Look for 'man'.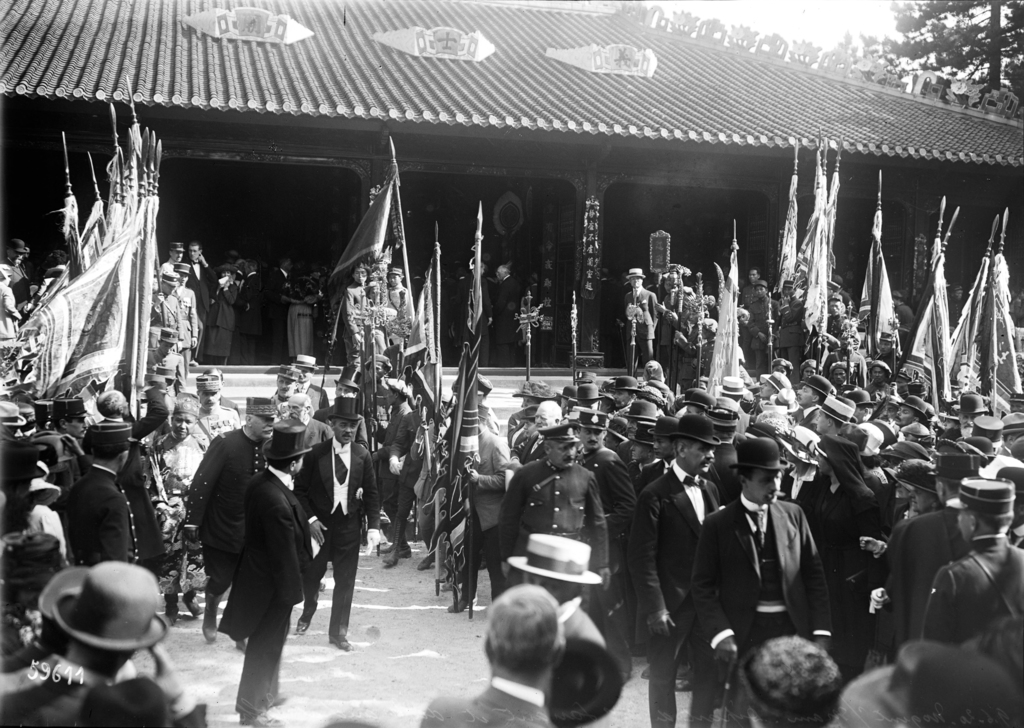
Found: (left=493, top=264, right=517, bottom=371).
